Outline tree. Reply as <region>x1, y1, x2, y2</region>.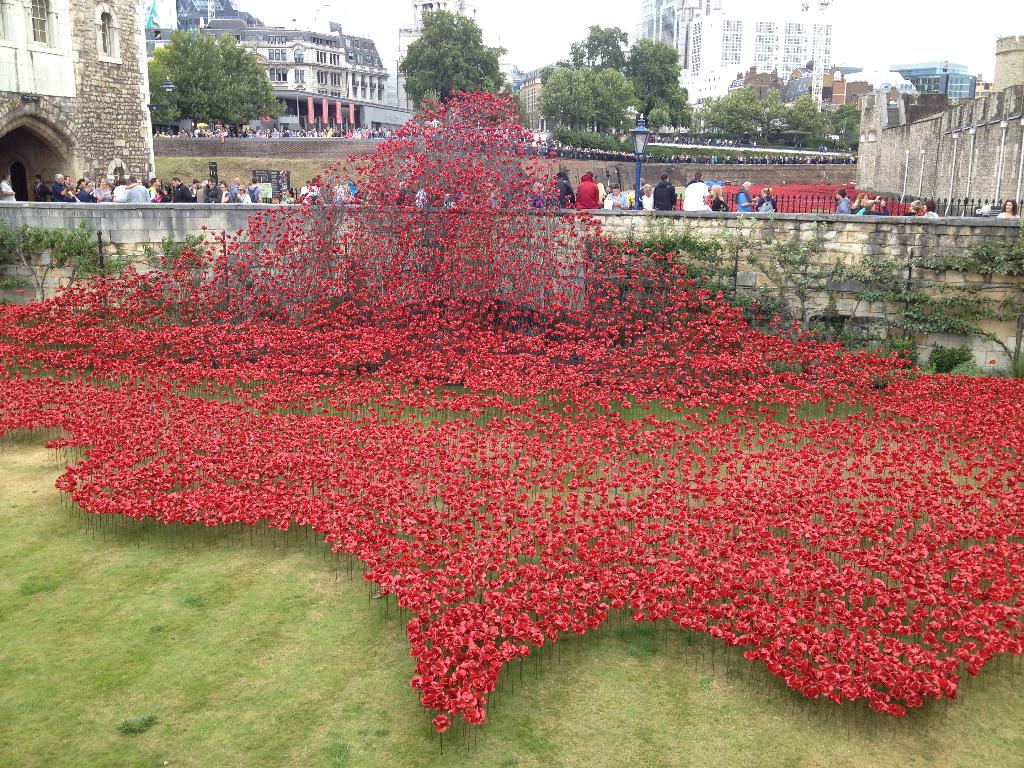
<region>765, 88, 787, 135</region>.
